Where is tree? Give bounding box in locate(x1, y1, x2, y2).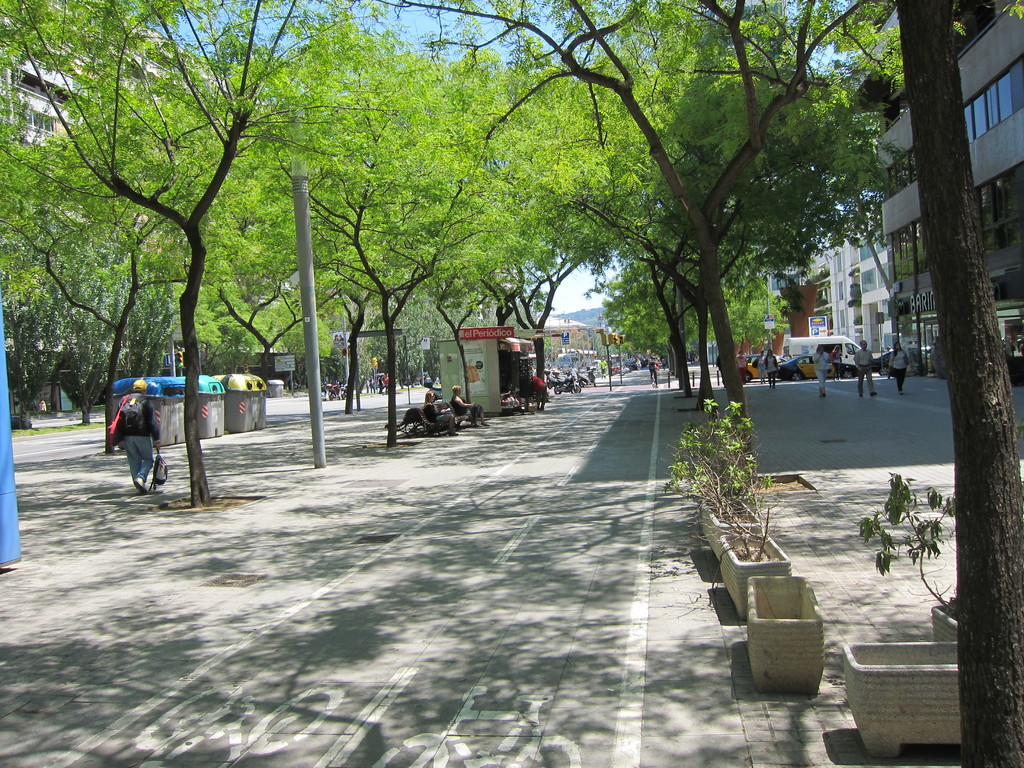
locate(467, 0, 654, 399).
